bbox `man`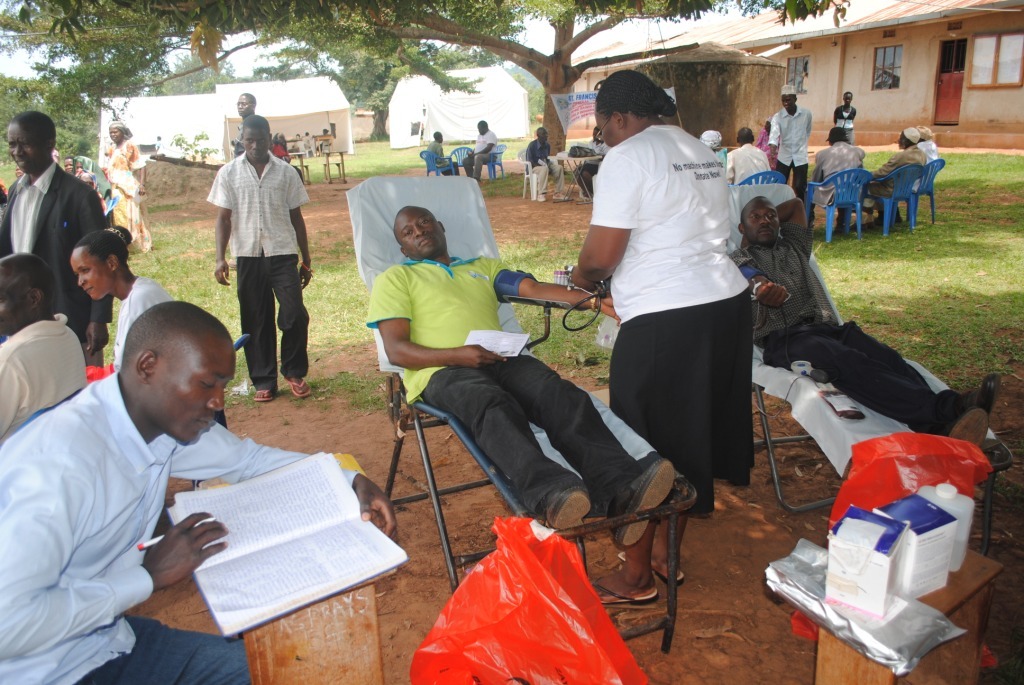
left=803, top=126, right=865, bottom=230
